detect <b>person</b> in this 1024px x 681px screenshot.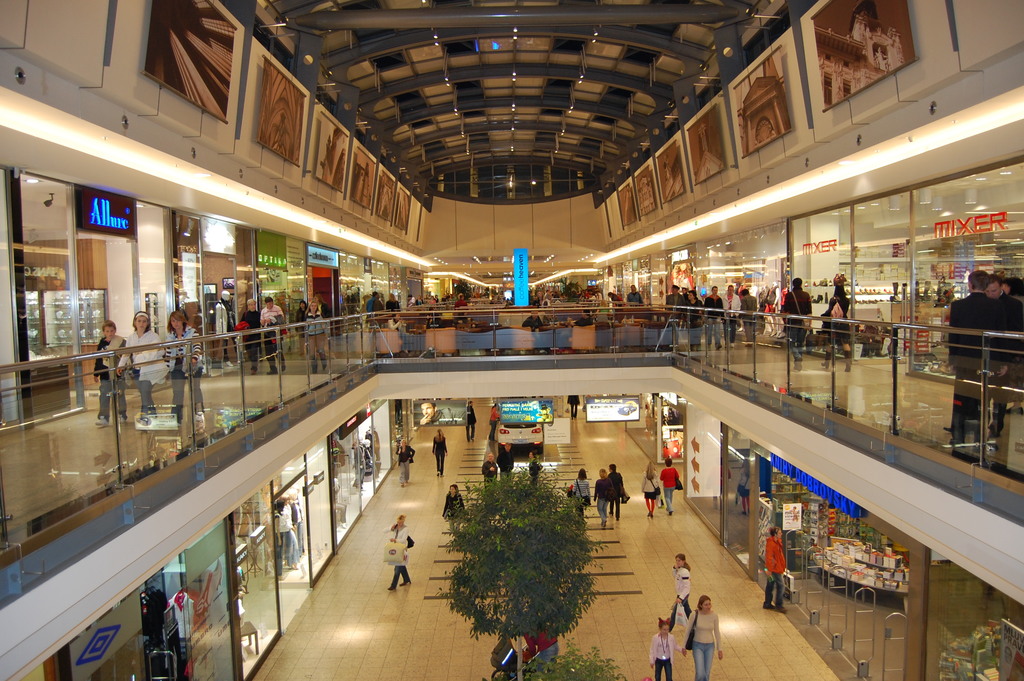
Detection: [664,458,682,509].
